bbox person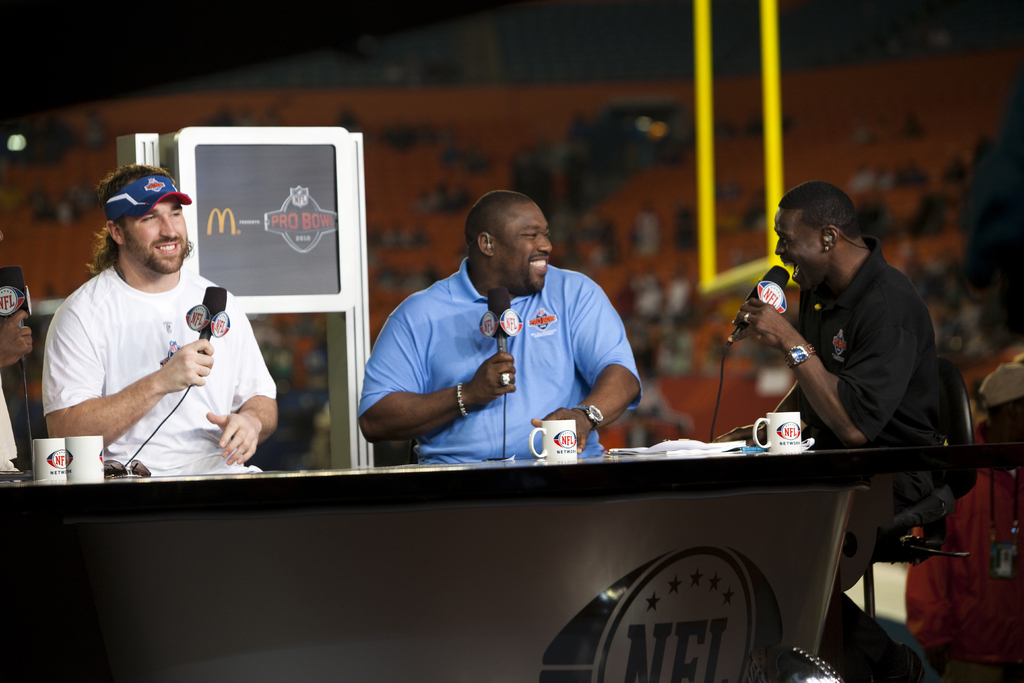
bbox=[37, 158, 255, 498]
